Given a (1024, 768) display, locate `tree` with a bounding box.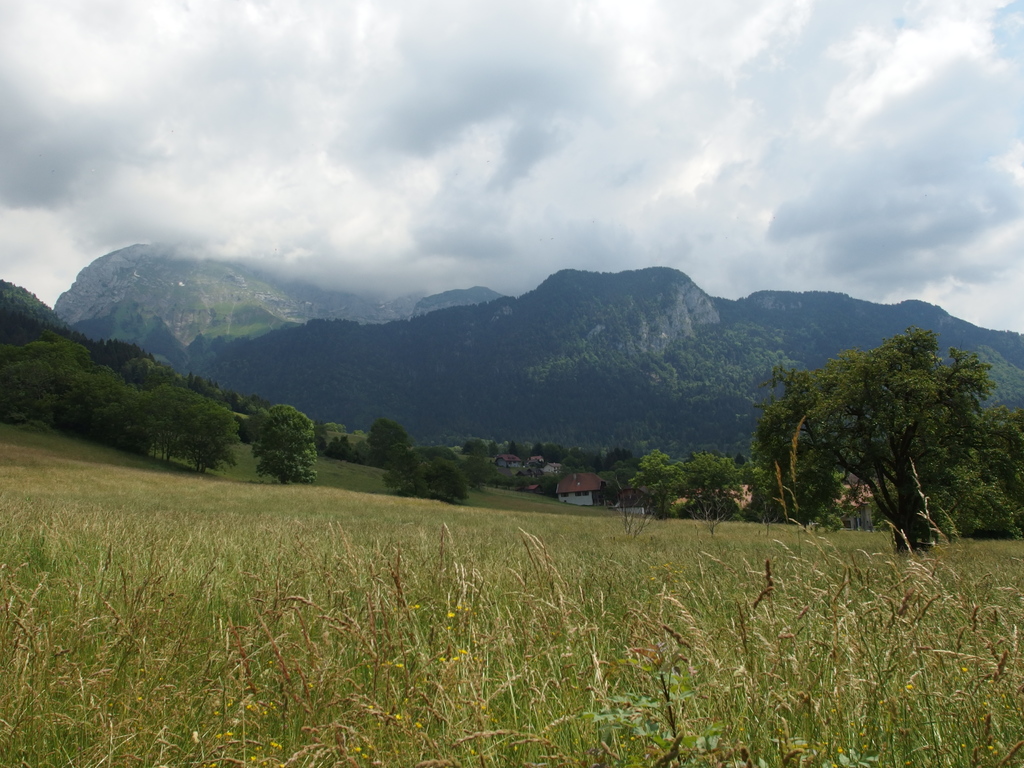
Located: region(0, 294, 66, 387).
